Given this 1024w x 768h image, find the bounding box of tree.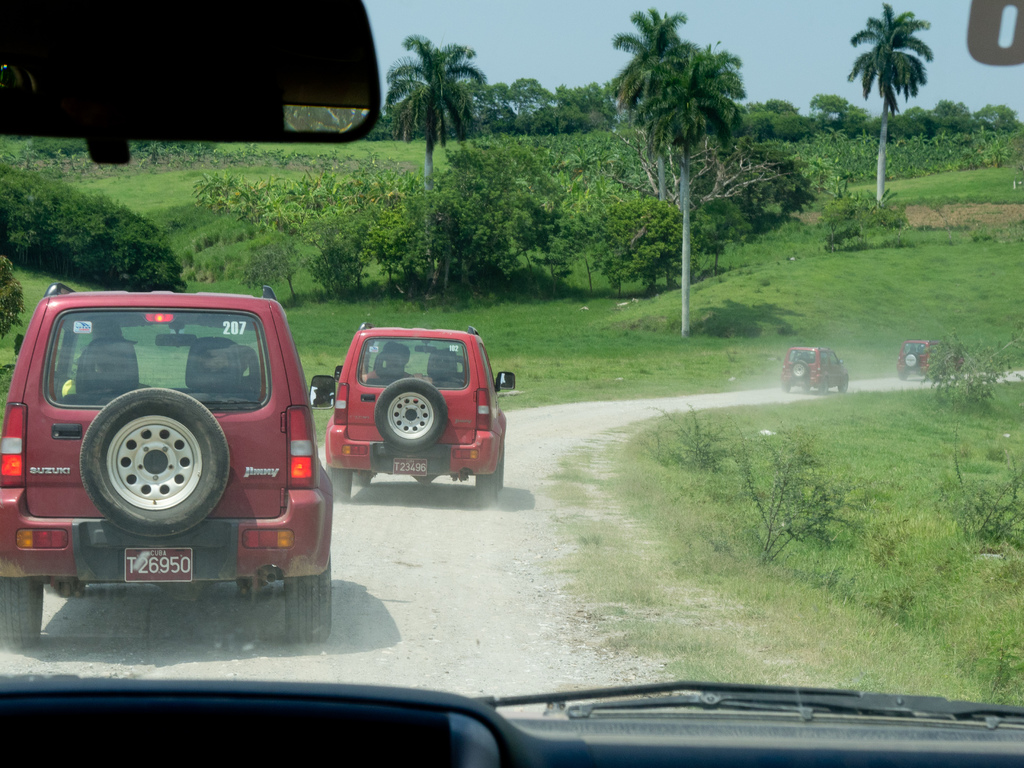
bbox(839, 0, 947, 202).
